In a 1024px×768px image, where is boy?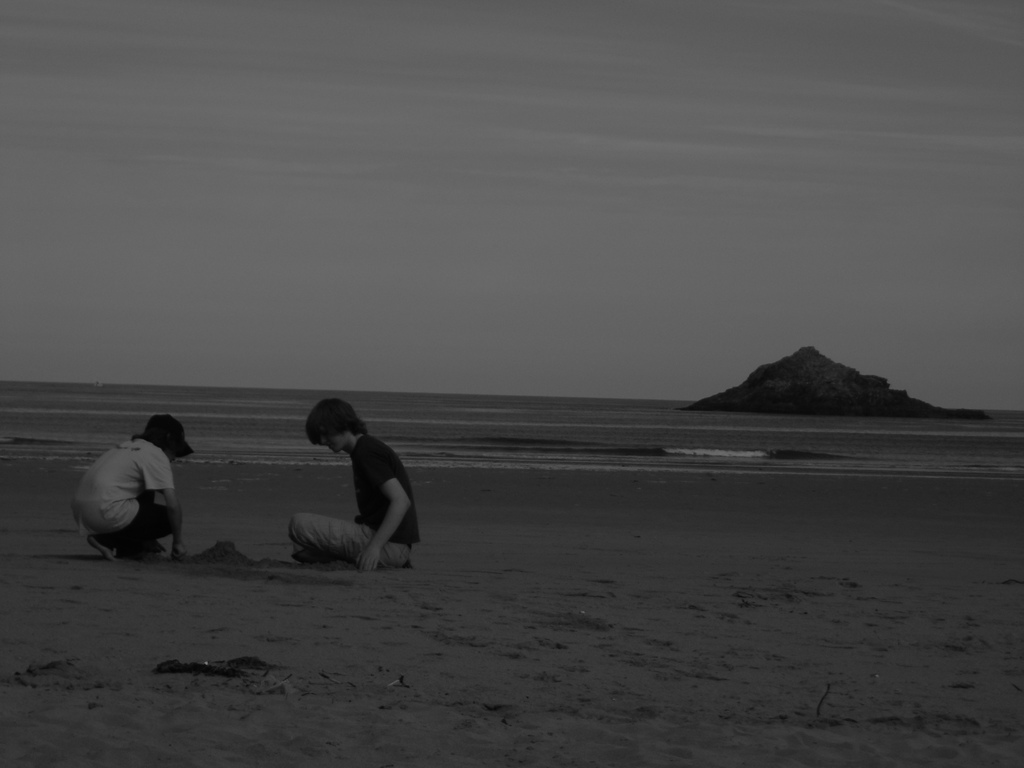
select_region(289, 402, 429, 572).
